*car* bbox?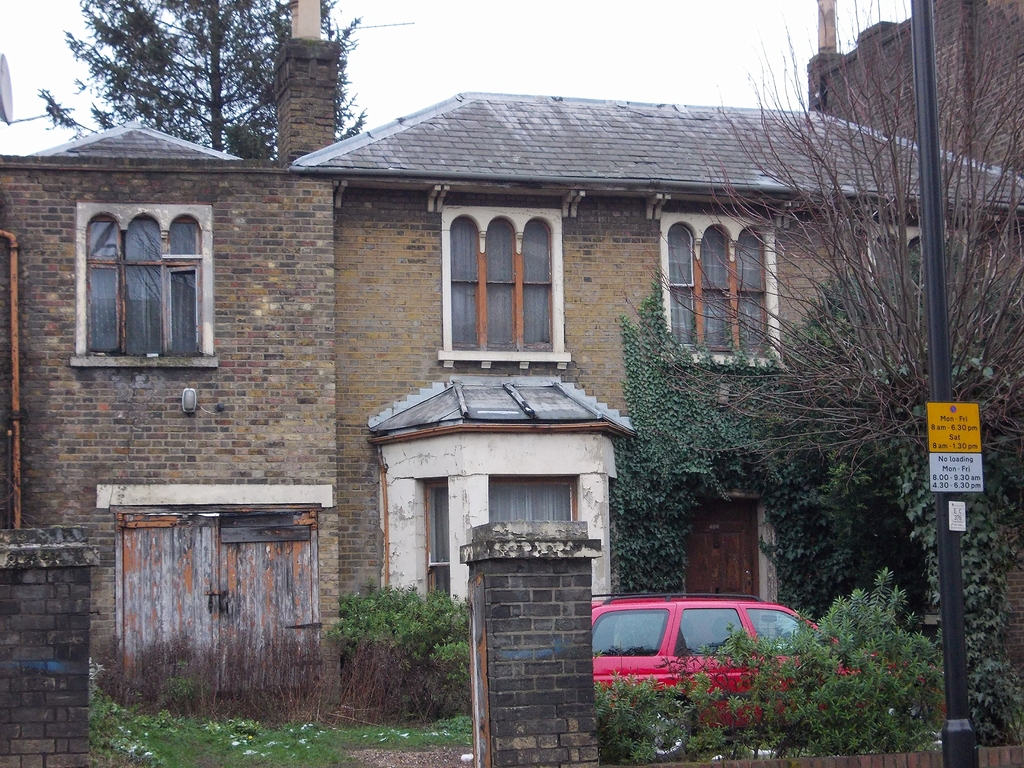
<region>592, 590, 950, 762</region>
